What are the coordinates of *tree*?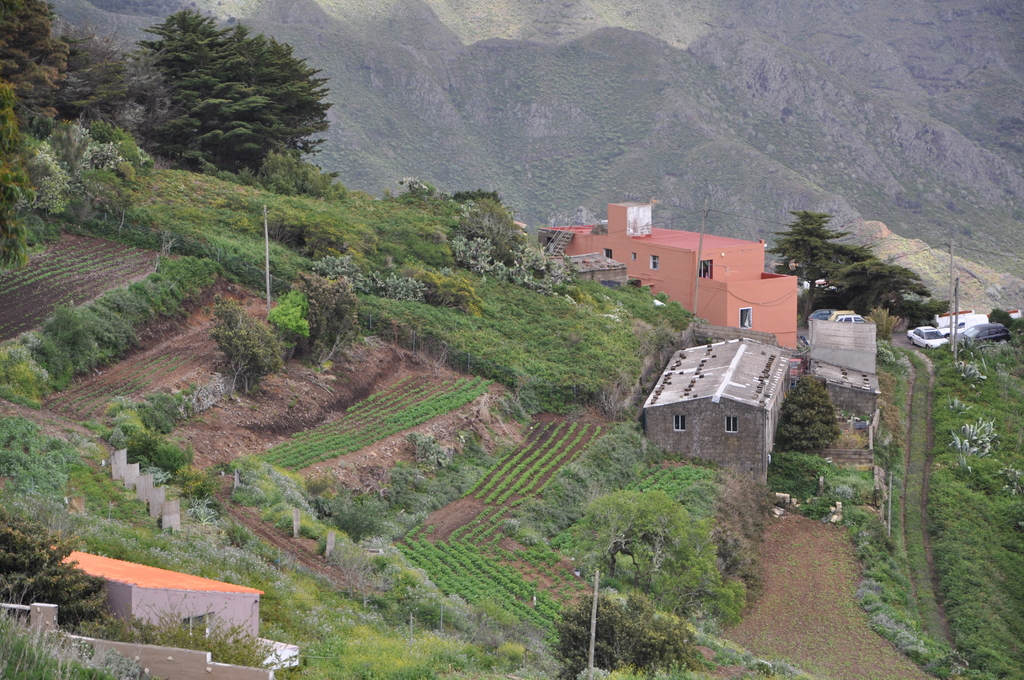
[left=1002, top=316, right=1023, bottom=343].
